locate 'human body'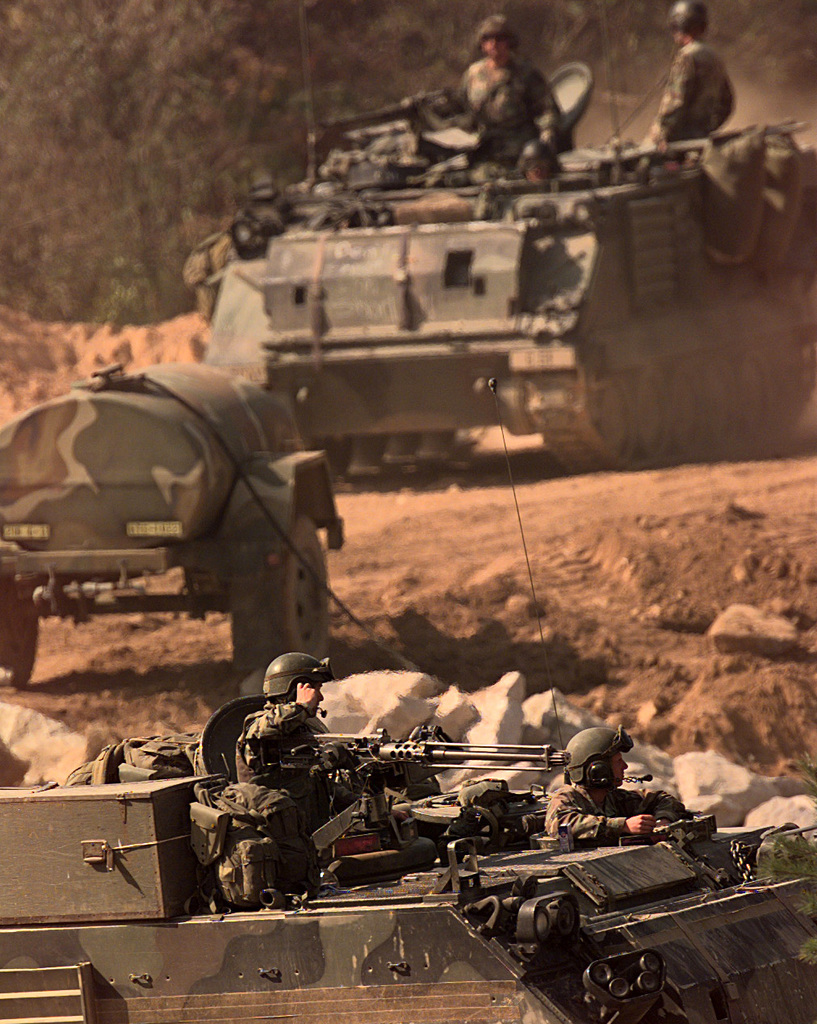
detection(448, 12, 570, 187)
